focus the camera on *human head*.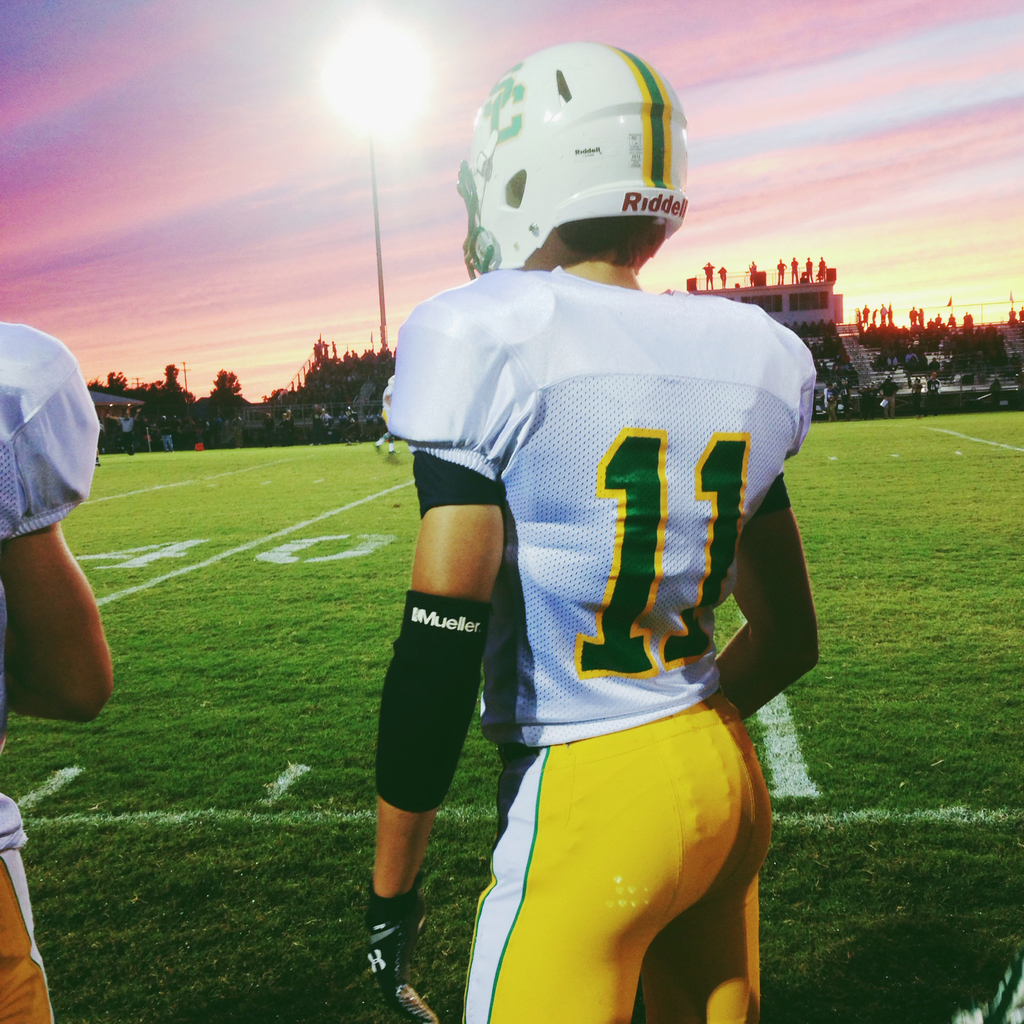
Focus region: 466,46,682,268.
